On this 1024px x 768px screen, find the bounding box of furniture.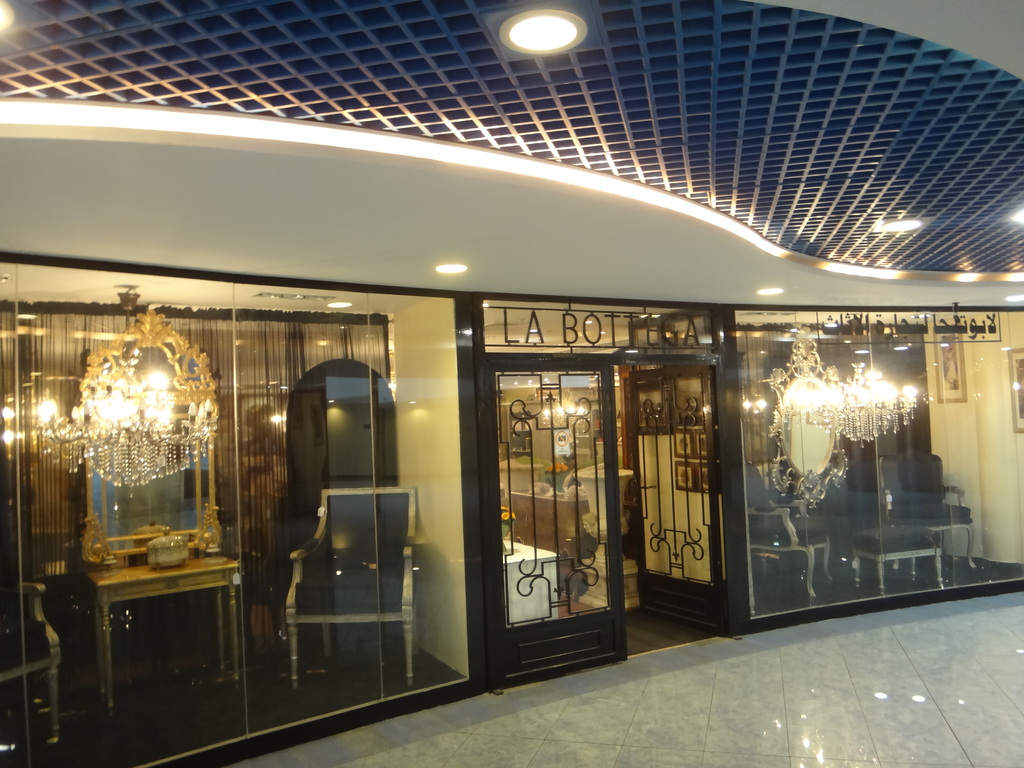
Bounding box: <region>81, 552, 243, 730</region>.
